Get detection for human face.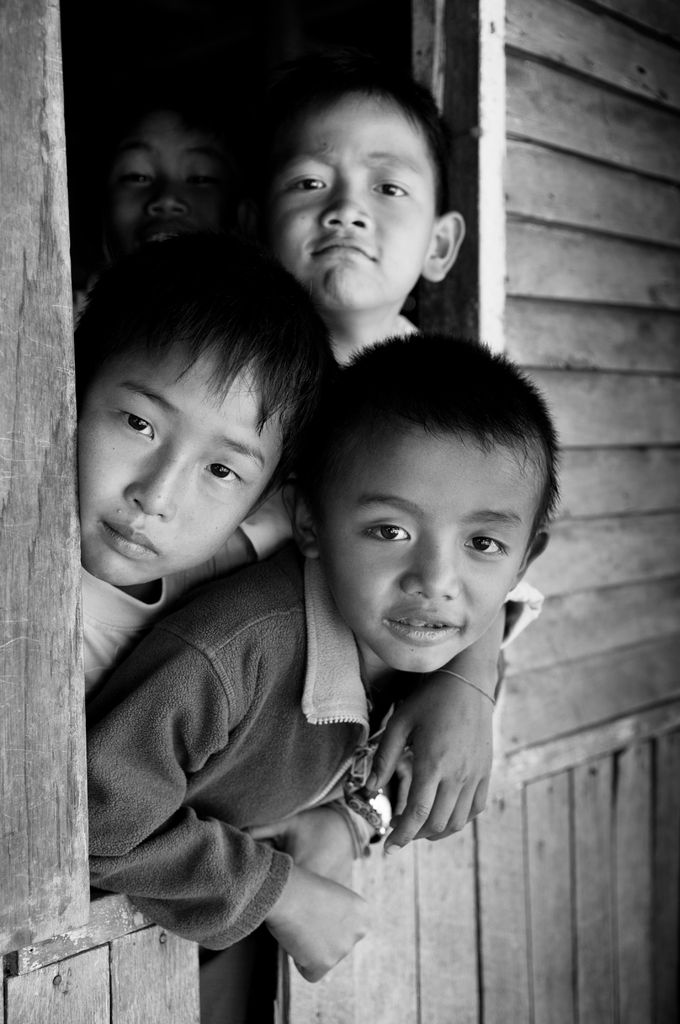
Detection: box=[111, 102, 234, 283].
